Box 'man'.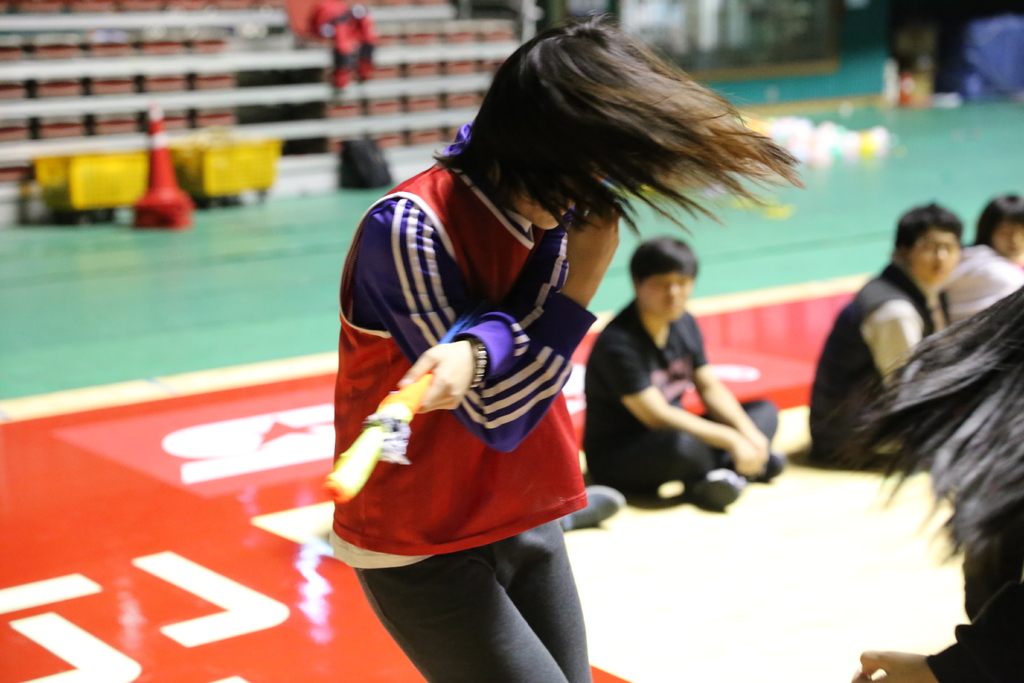
bbox(584, 227, 806, 532).
